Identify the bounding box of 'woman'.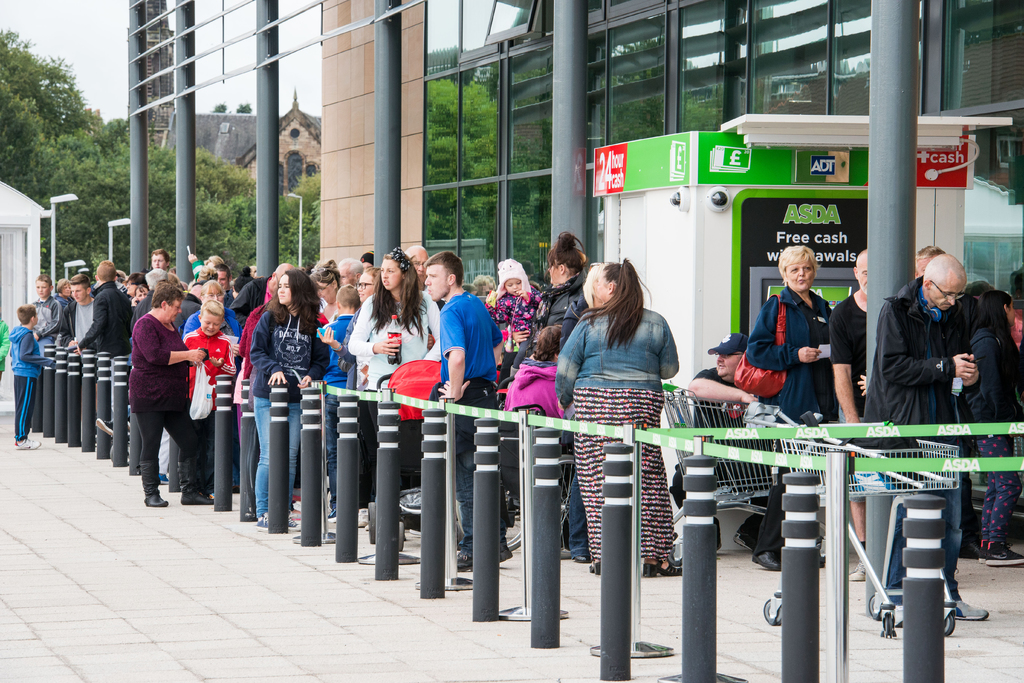
locate(252, 269, 330, 530).
